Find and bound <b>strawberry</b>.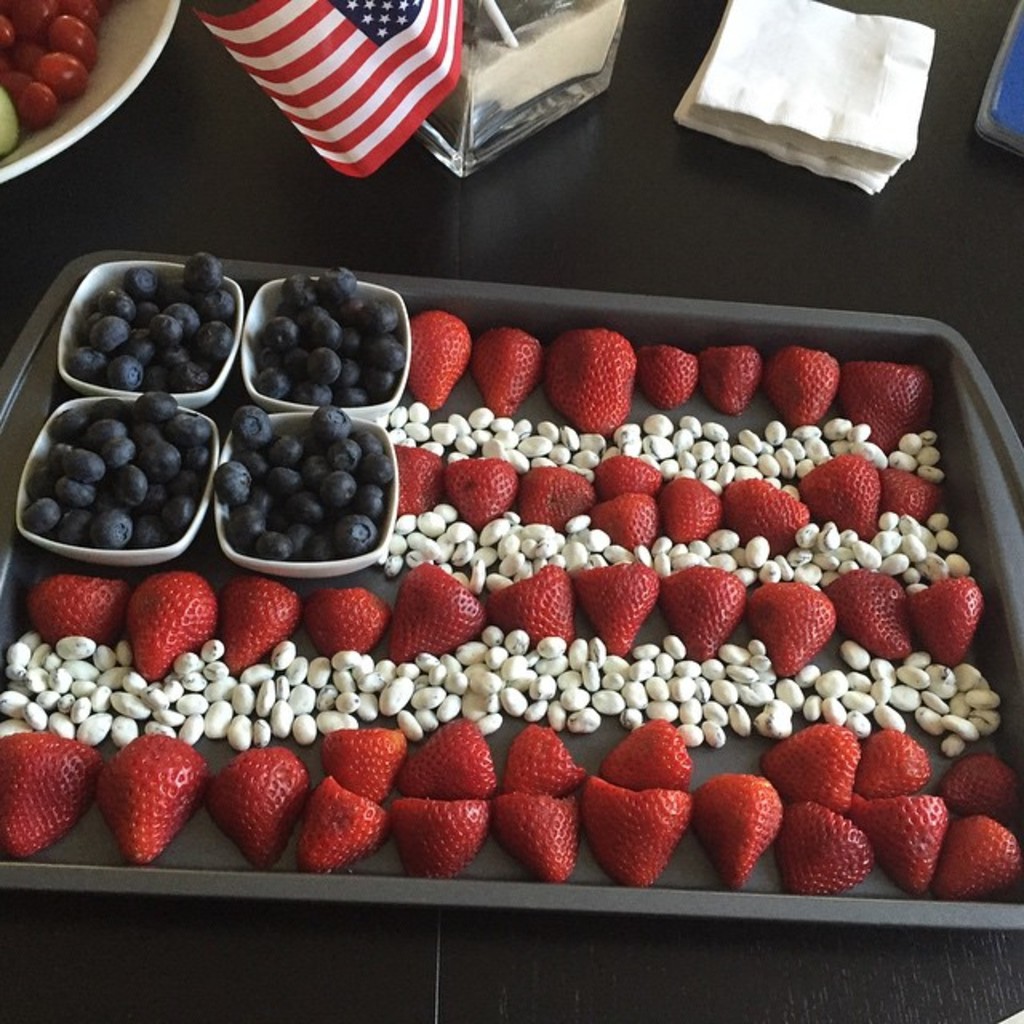
Bound: [98, 723, 216, 859].
